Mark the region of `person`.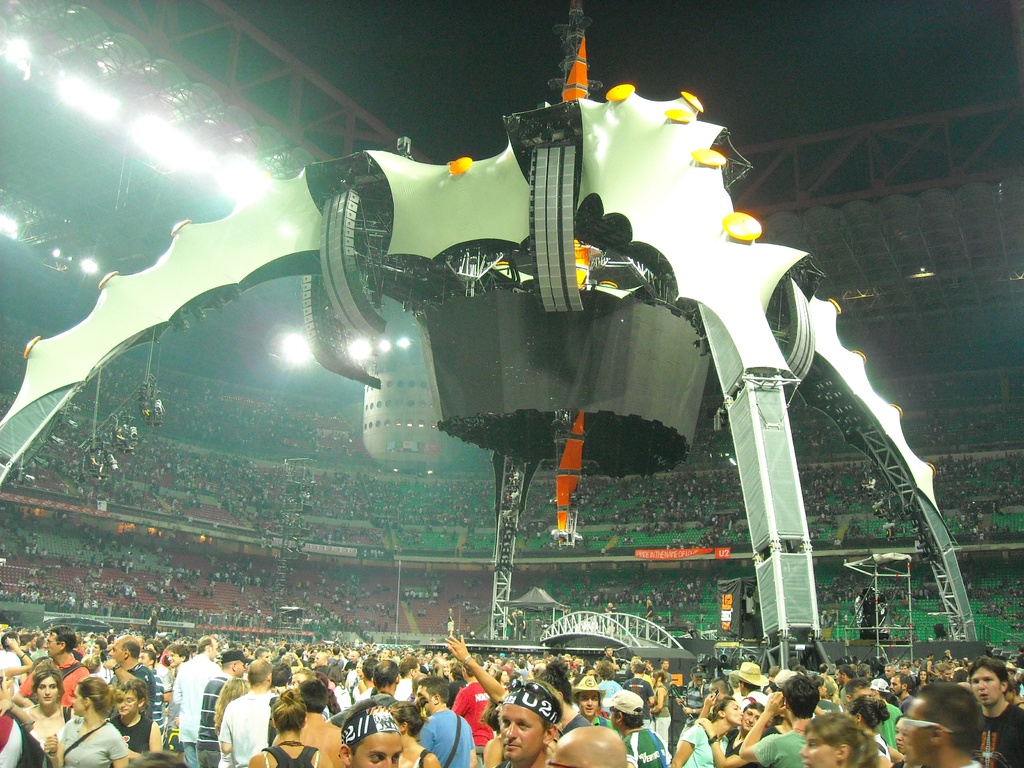
Region: bbox=[372, 694, 439, 767].
